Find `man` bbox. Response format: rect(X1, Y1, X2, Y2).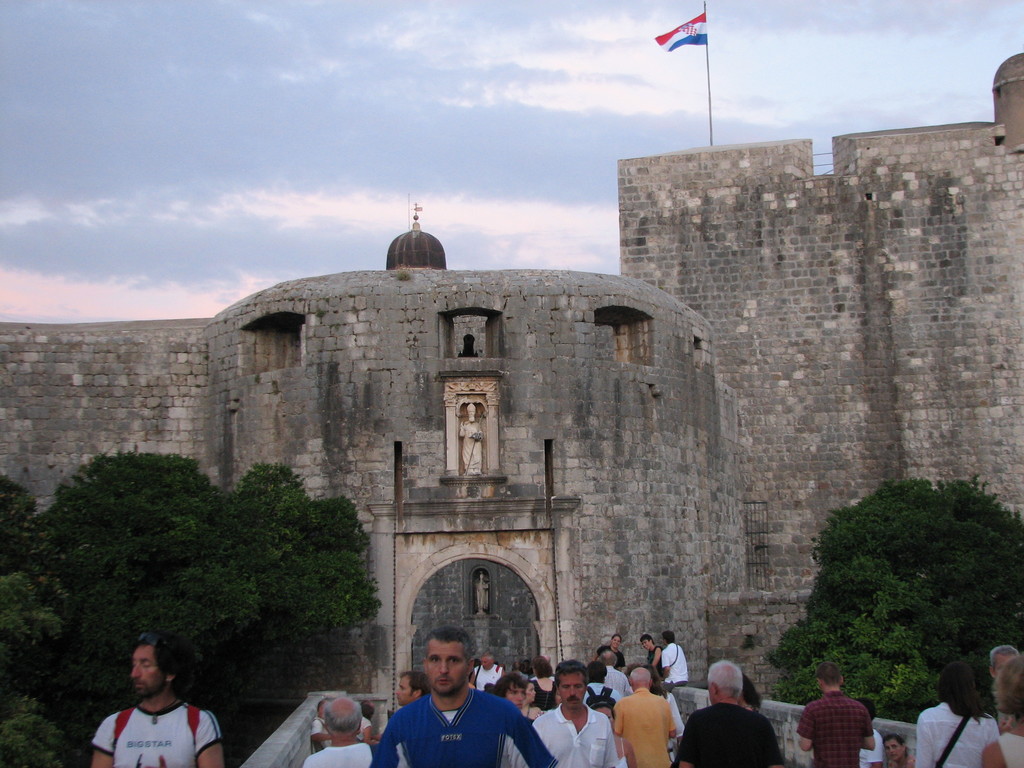
rect(514, 662, 621, 767).
